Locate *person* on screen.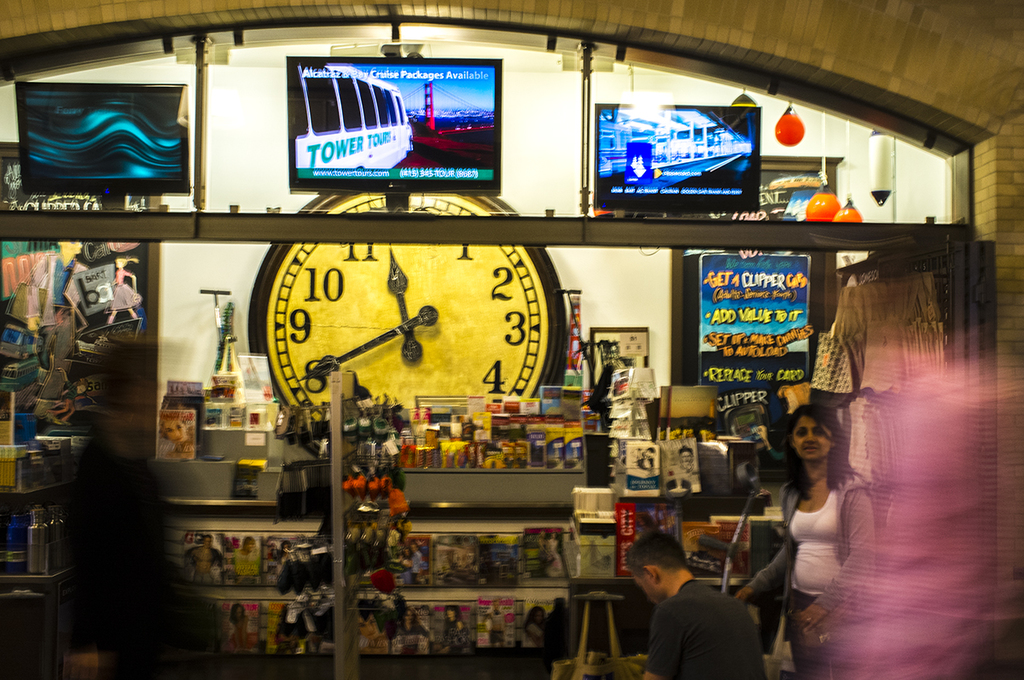
On screen at {"left": 642, "top": 548, "right": 765, "bottom": 679}.
